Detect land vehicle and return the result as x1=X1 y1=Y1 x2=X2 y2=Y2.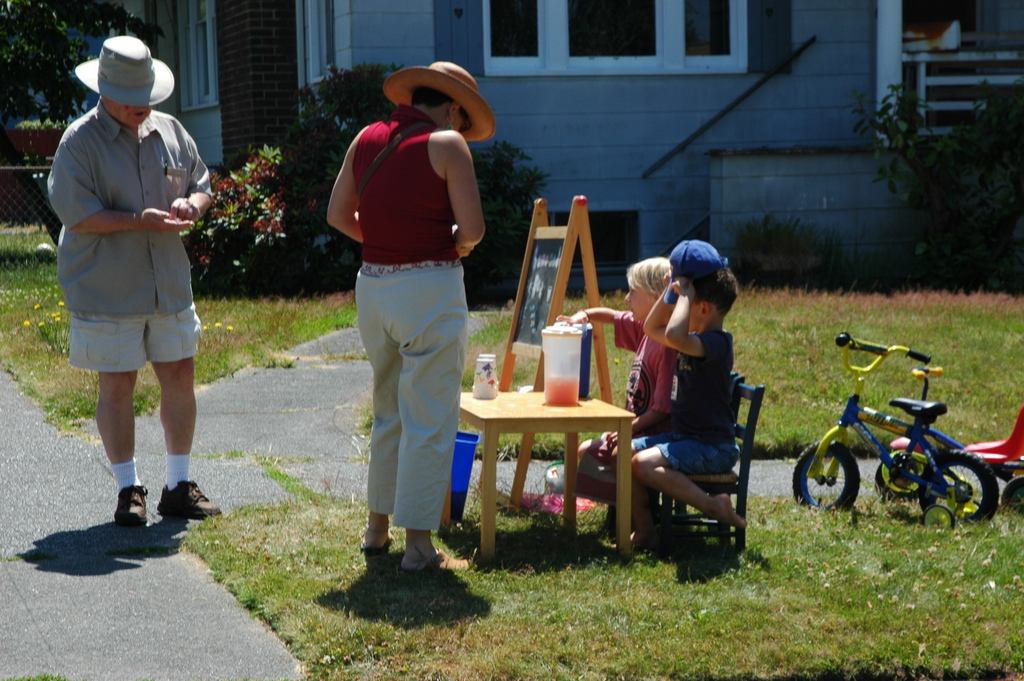
x1=875 y1=372 x2=1023 y2=516.
